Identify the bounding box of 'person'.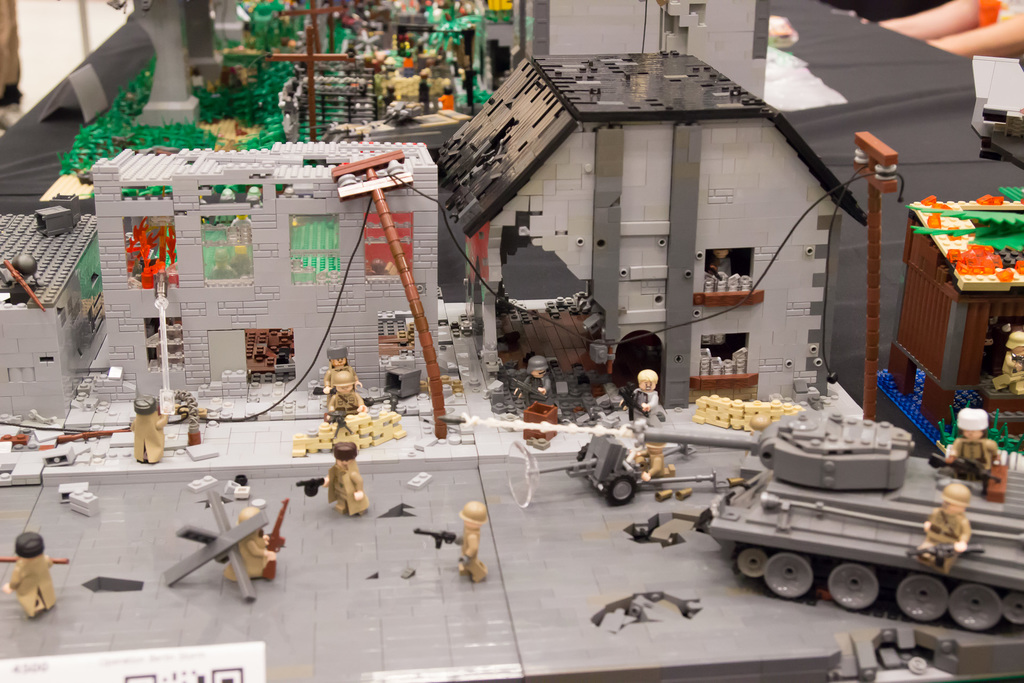
left=619, top=370, right=660, bottom=429.
